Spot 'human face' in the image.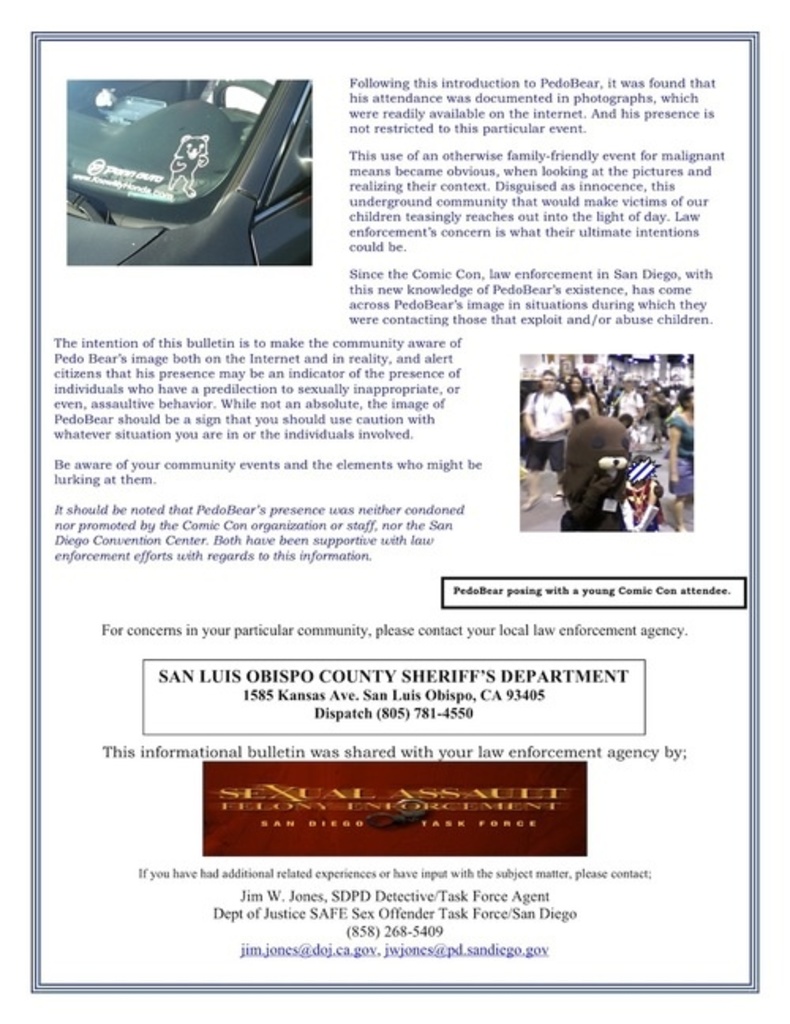
'human face' found at Rect(545, 373, 555, 392).
